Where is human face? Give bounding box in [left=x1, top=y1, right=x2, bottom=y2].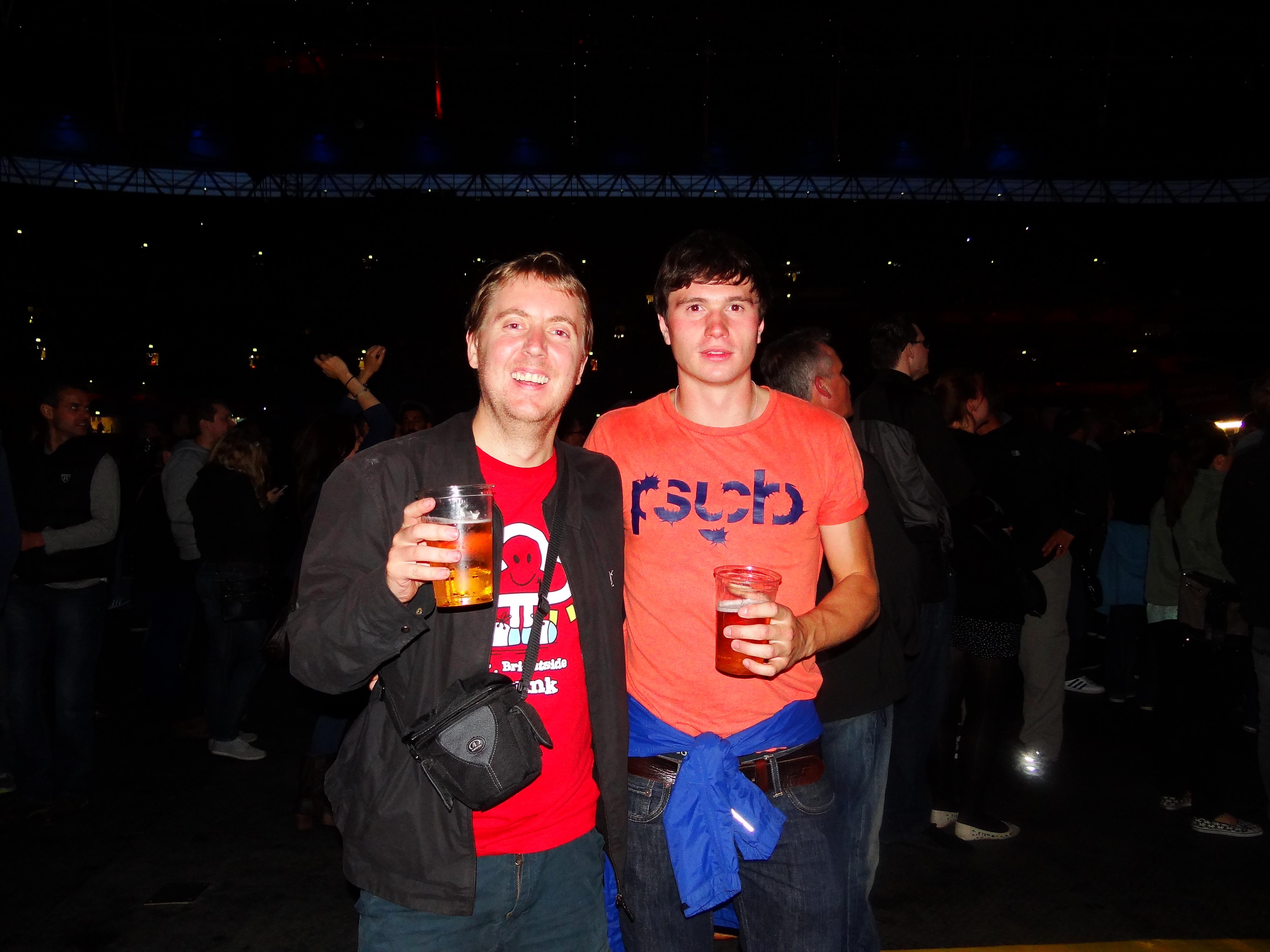
[left=265, top=106, right=273, bottom=116].
